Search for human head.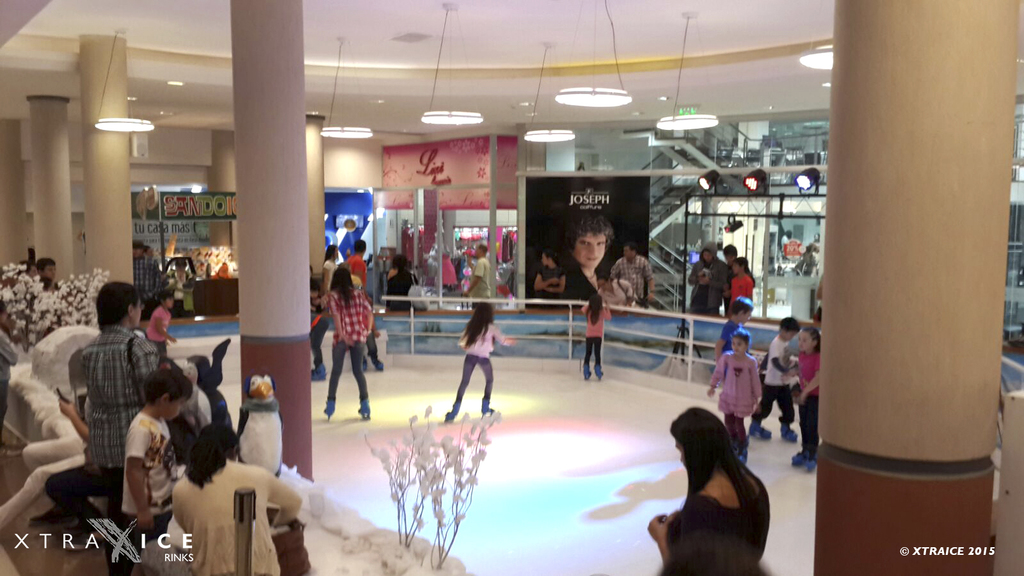
Found at {"left": 795, "top": 327, "right": 817, "bottom": 356}.
